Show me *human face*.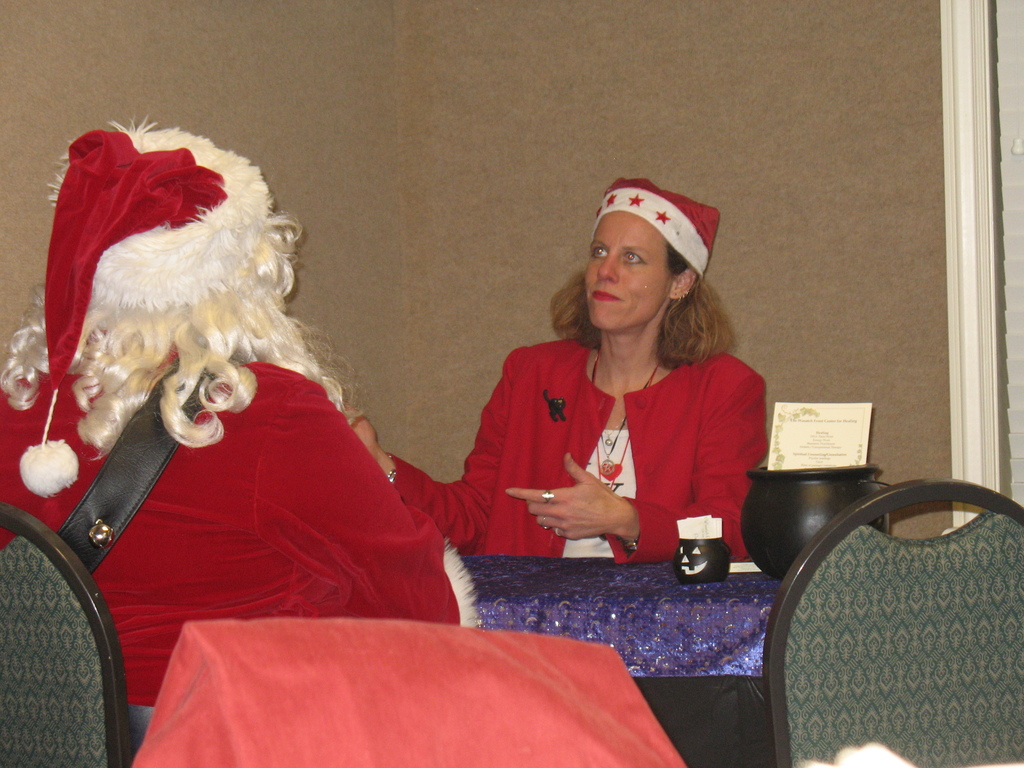
*human face* is here: detection(588, 206, 673, 336).
